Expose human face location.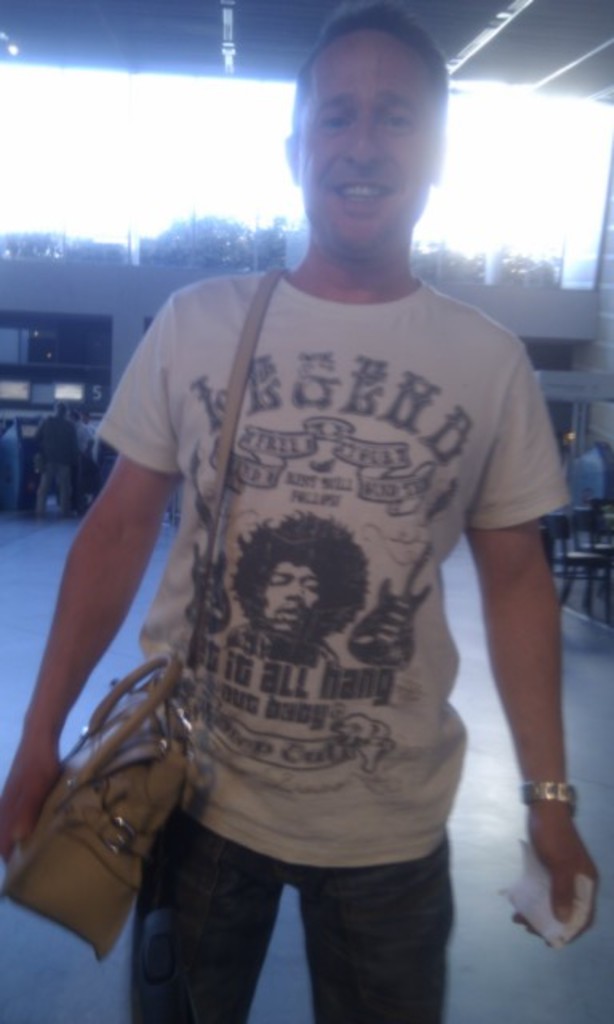
Exposed at [296,26,446,269].
